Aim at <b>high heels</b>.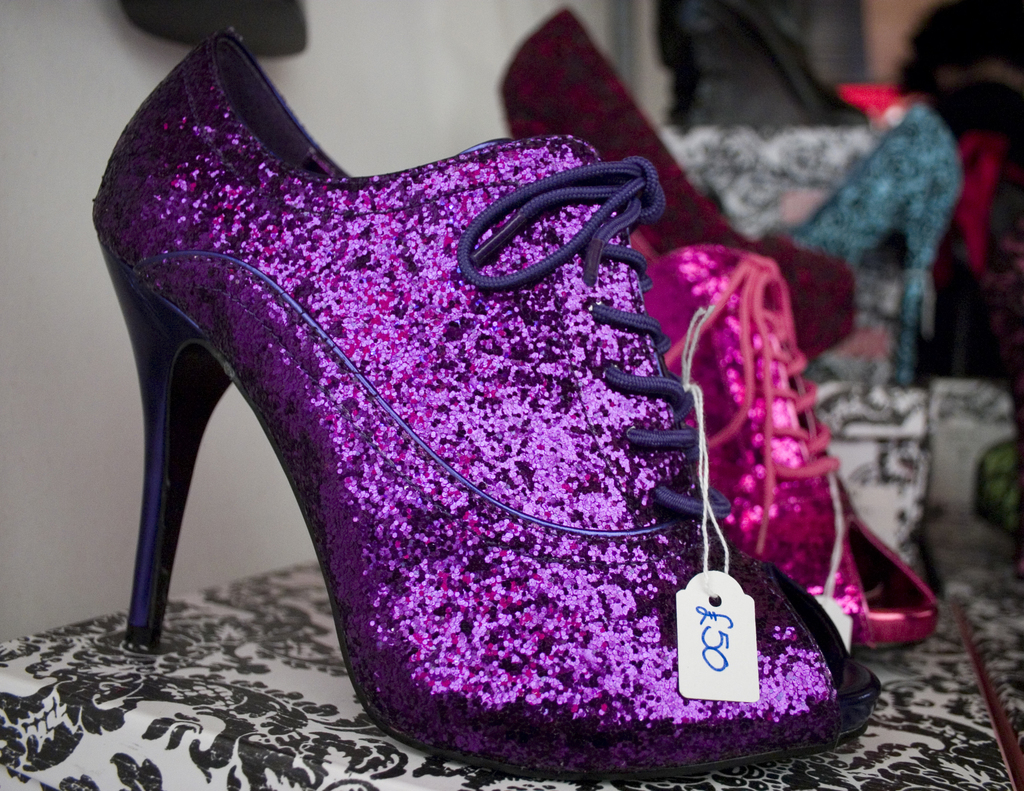
Aimed at left=499, top=3, right=857, bottom=359.
